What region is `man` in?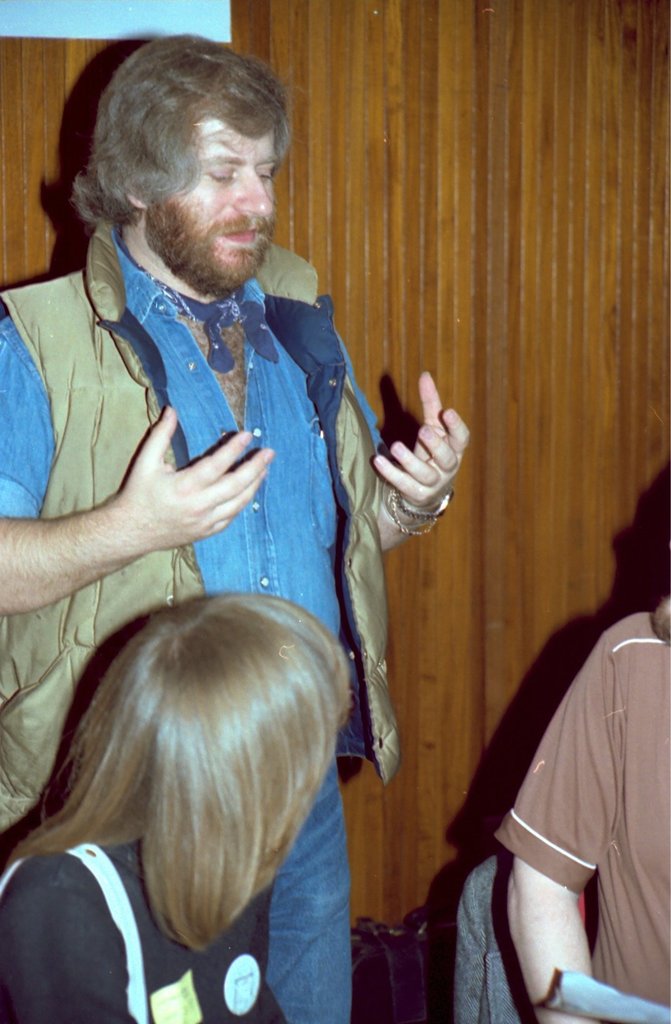
left=0, top=16, right=484, bottom=1022.
